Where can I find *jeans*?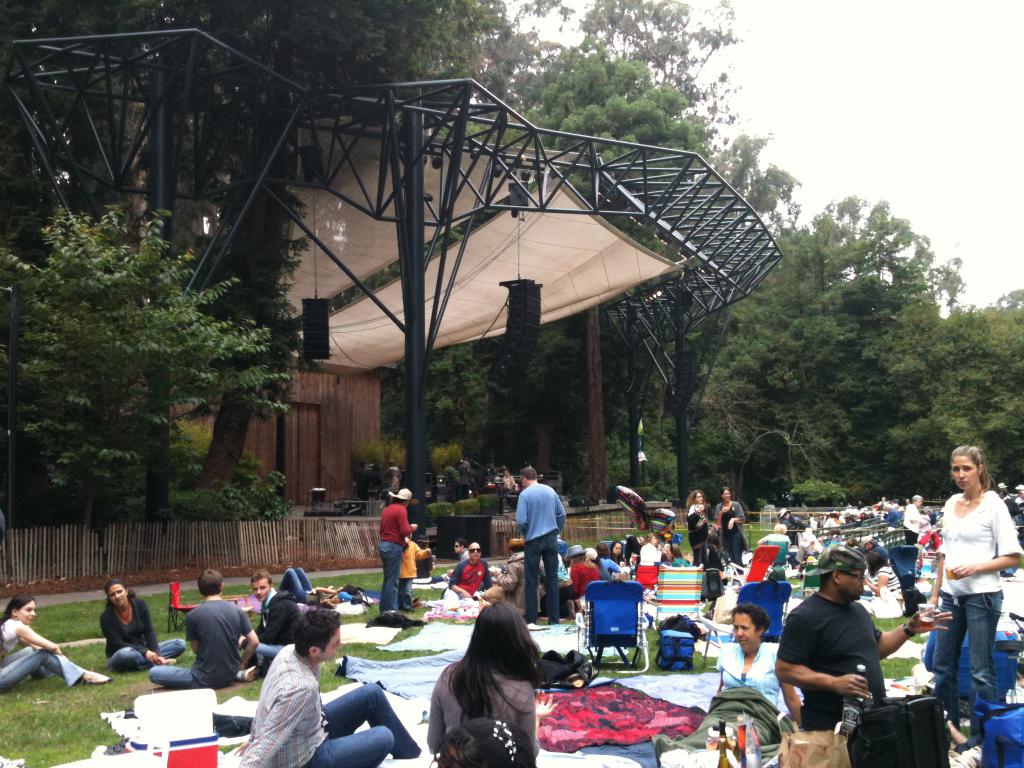
You can find it at crop(0, 642, 84, 687).
